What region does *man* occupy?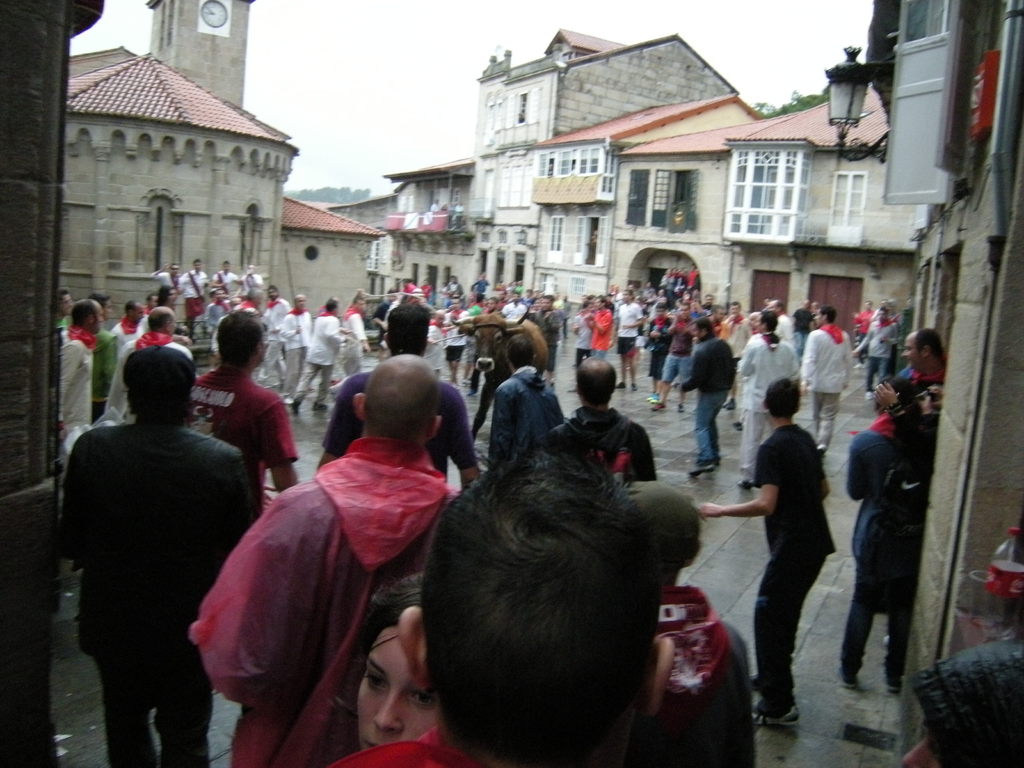
Rect(545, 358, 657, 477).
